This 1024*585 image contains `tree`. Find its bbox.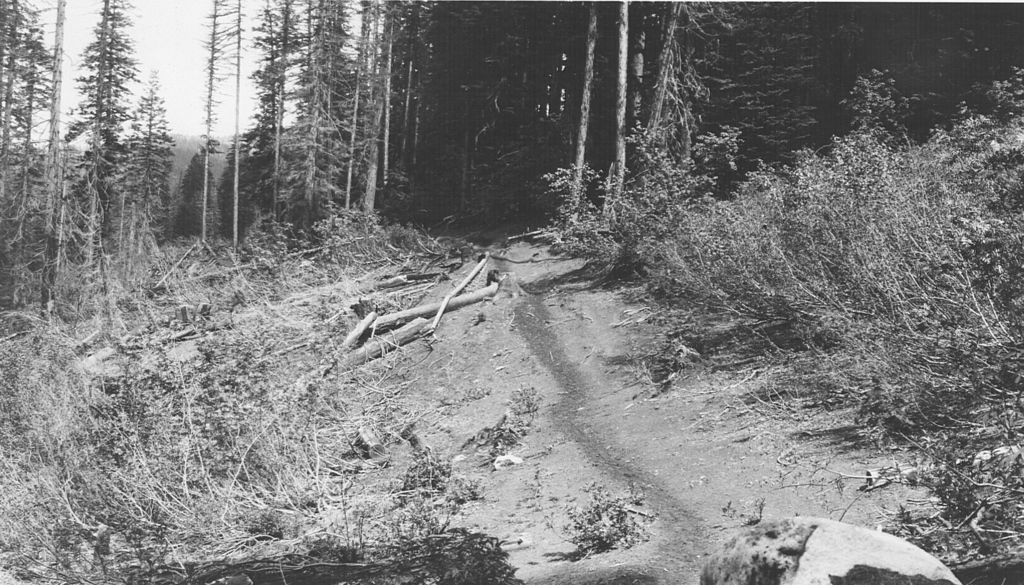
pyautogui.locateOnScreen(179, 148, 221, 240).
